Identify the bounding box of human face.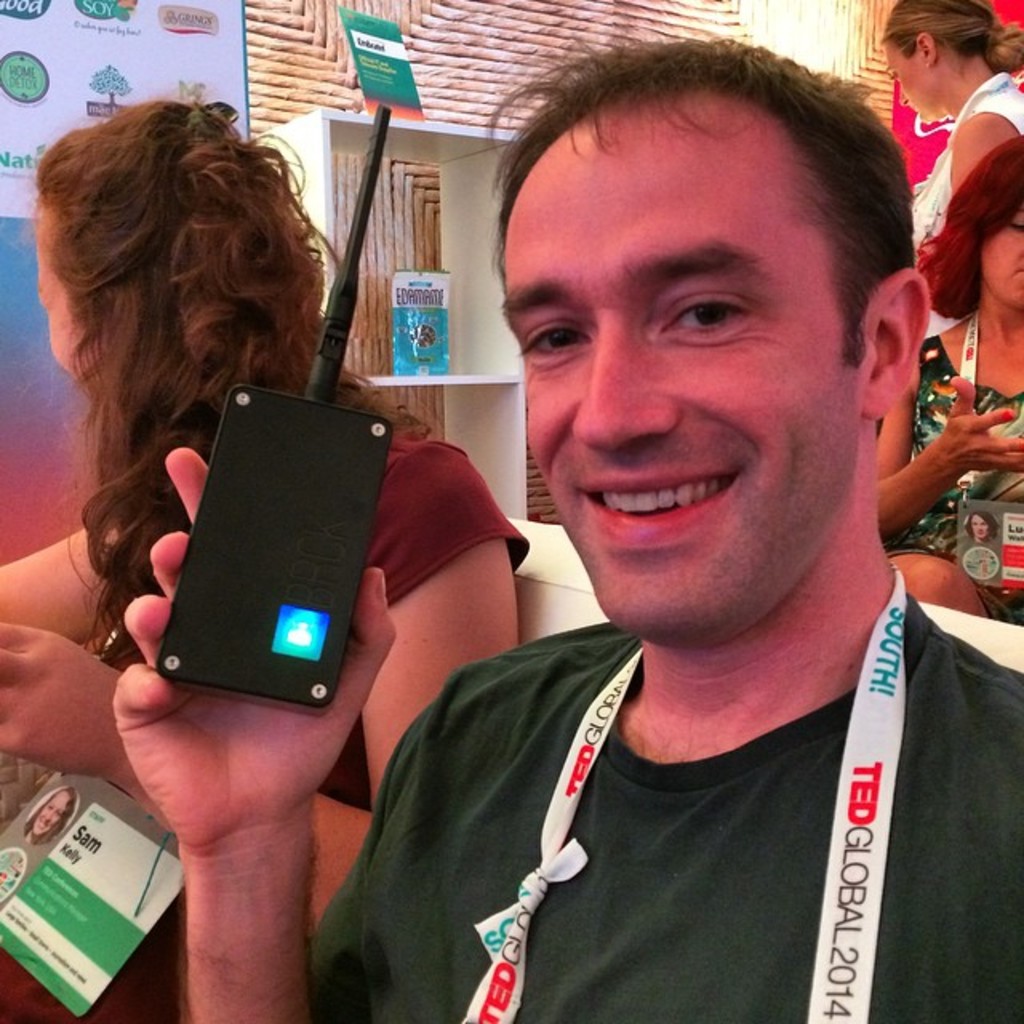
bbox(978, 208, 1022, 304).
